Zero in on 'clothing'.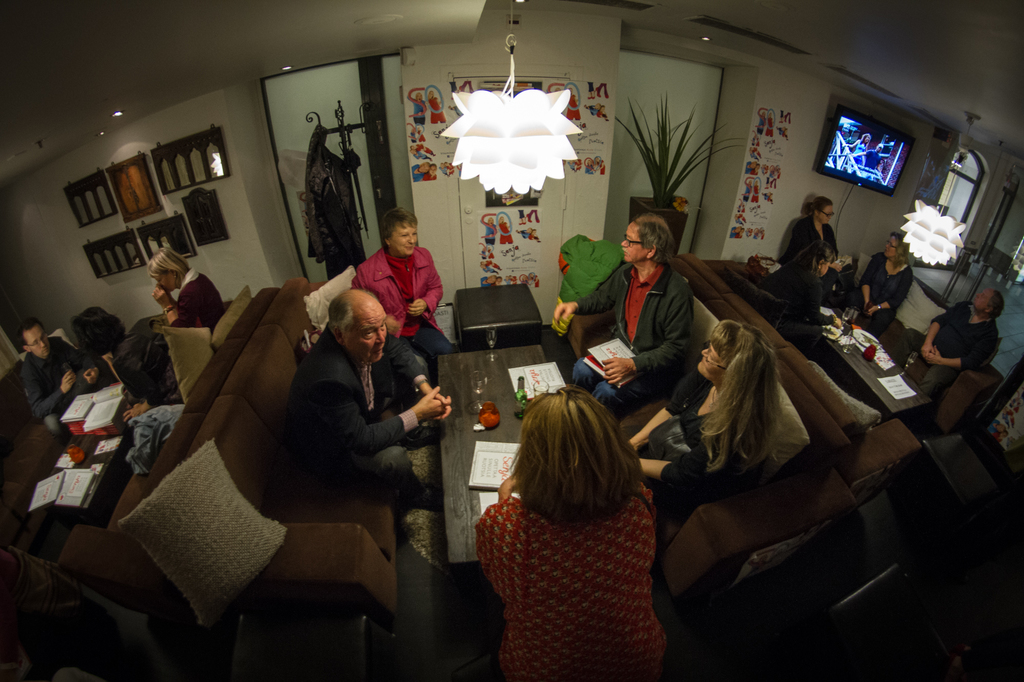
Zeroed in: l=782, t=215, r=843, b=292.
